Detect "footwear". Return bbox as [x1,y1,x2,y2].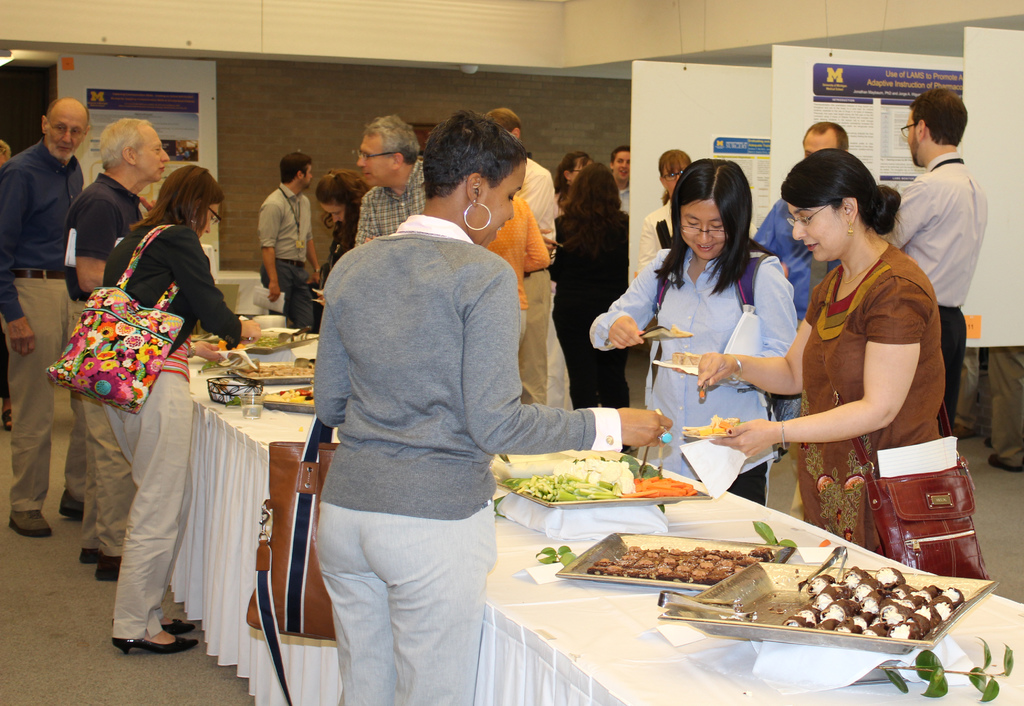
[4,504,54,538].
